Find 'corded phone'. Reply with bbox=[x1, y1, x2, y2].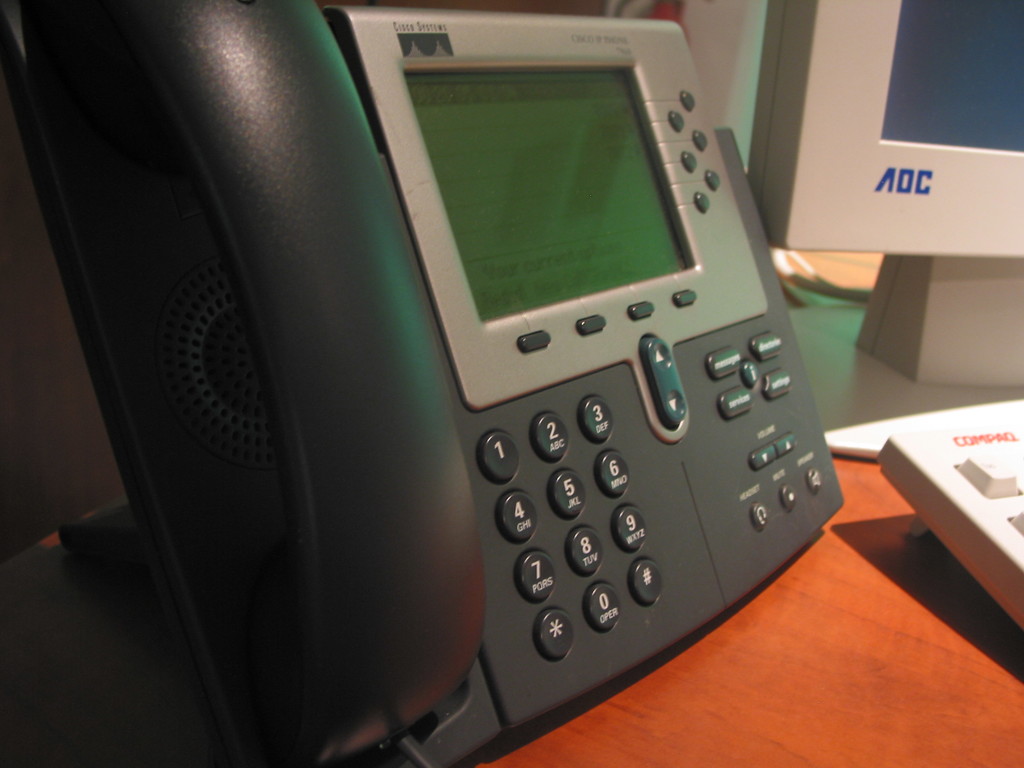
bbox=[0, 0, 845, 767].
